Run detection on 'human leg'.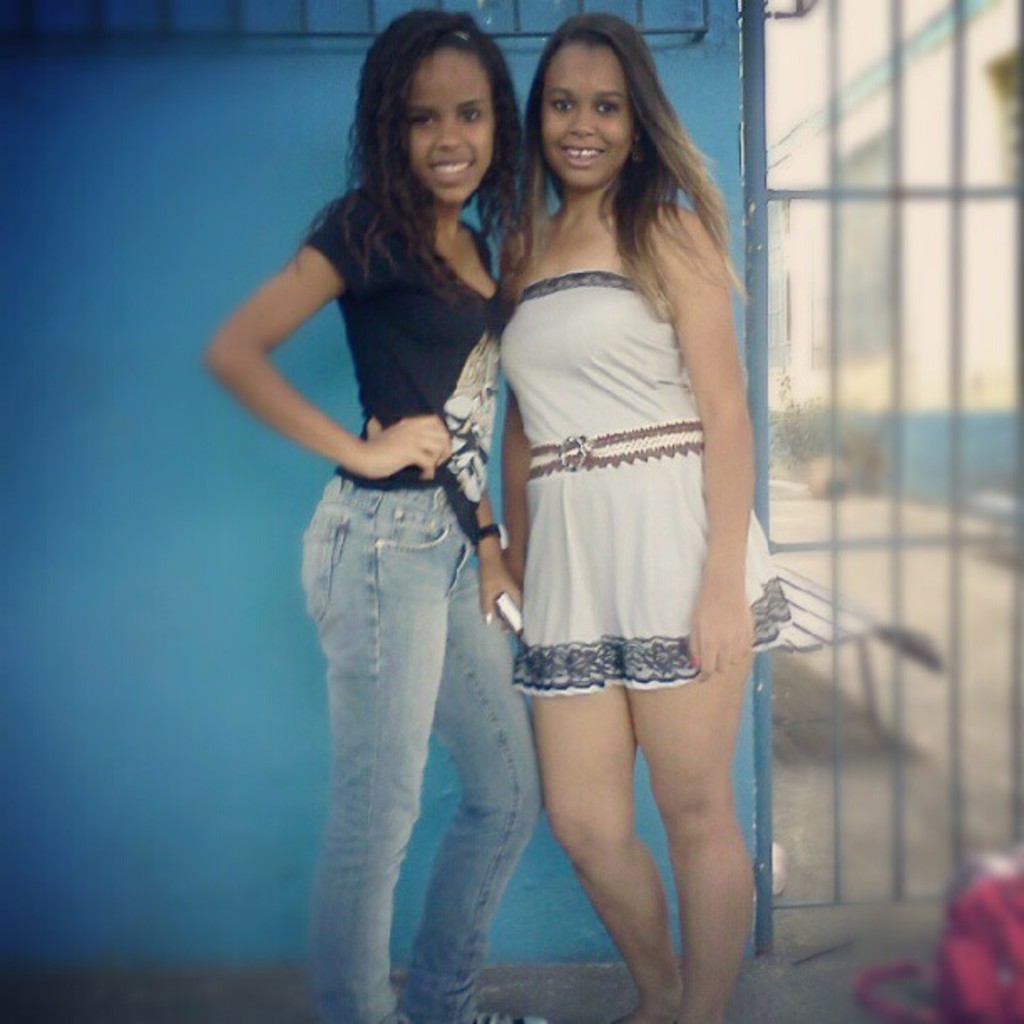
Result: (517,519,686,1022).
